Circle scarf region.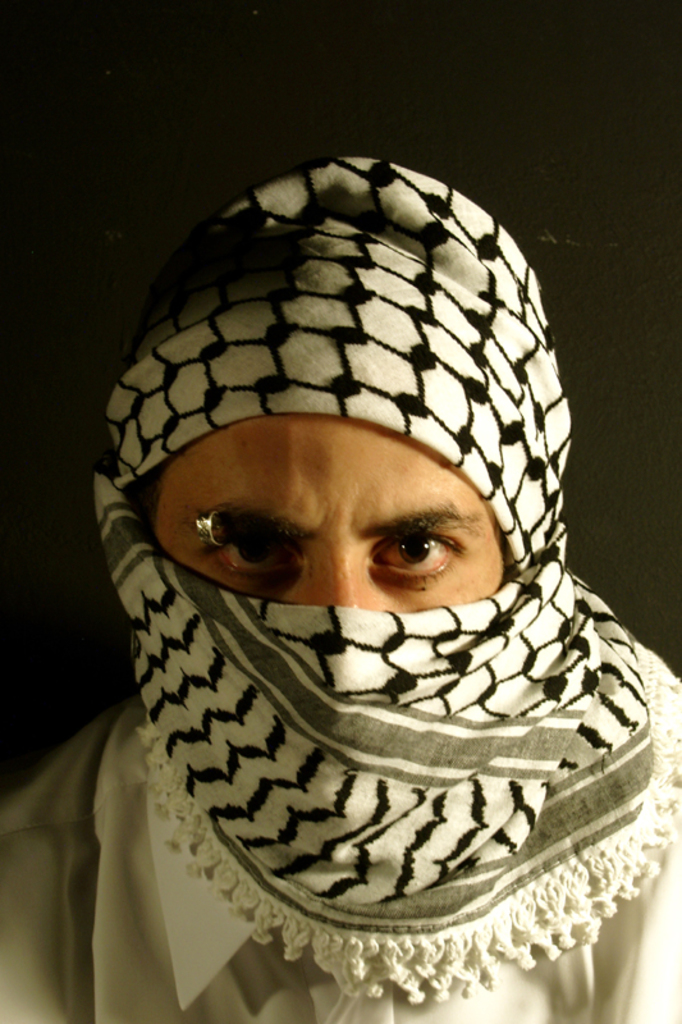
Region: <bbox>93, 154, 681, 1000</bbox>.
